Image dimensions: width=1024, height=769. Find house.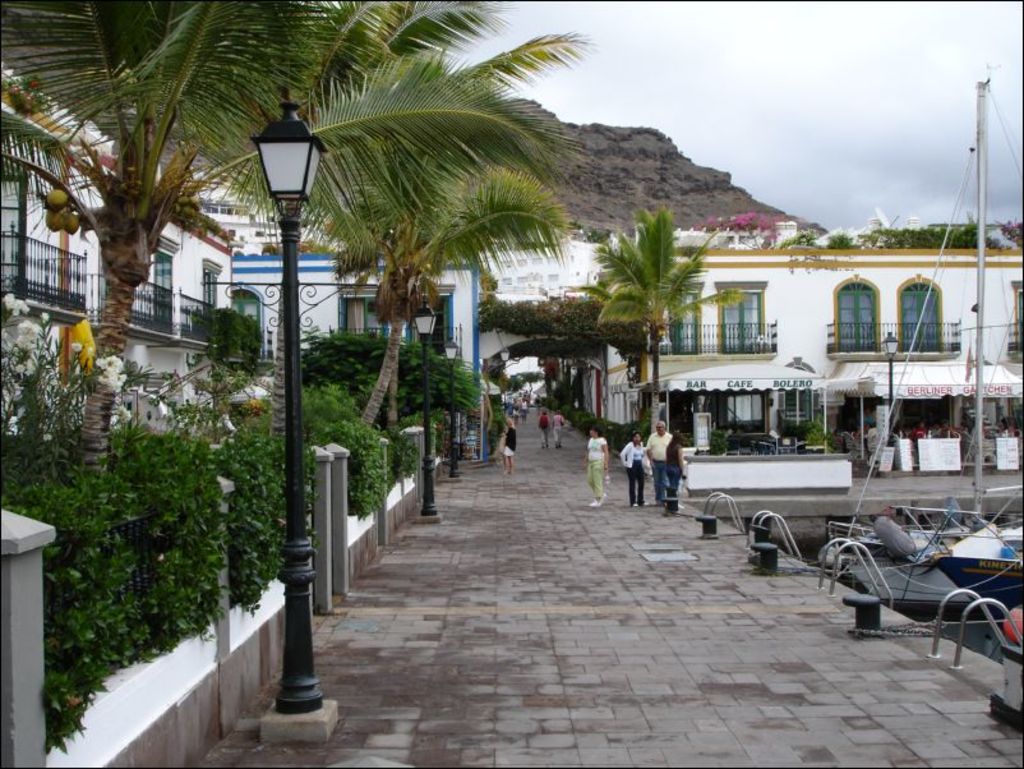
select_region(535, 216, 1006, 461).
